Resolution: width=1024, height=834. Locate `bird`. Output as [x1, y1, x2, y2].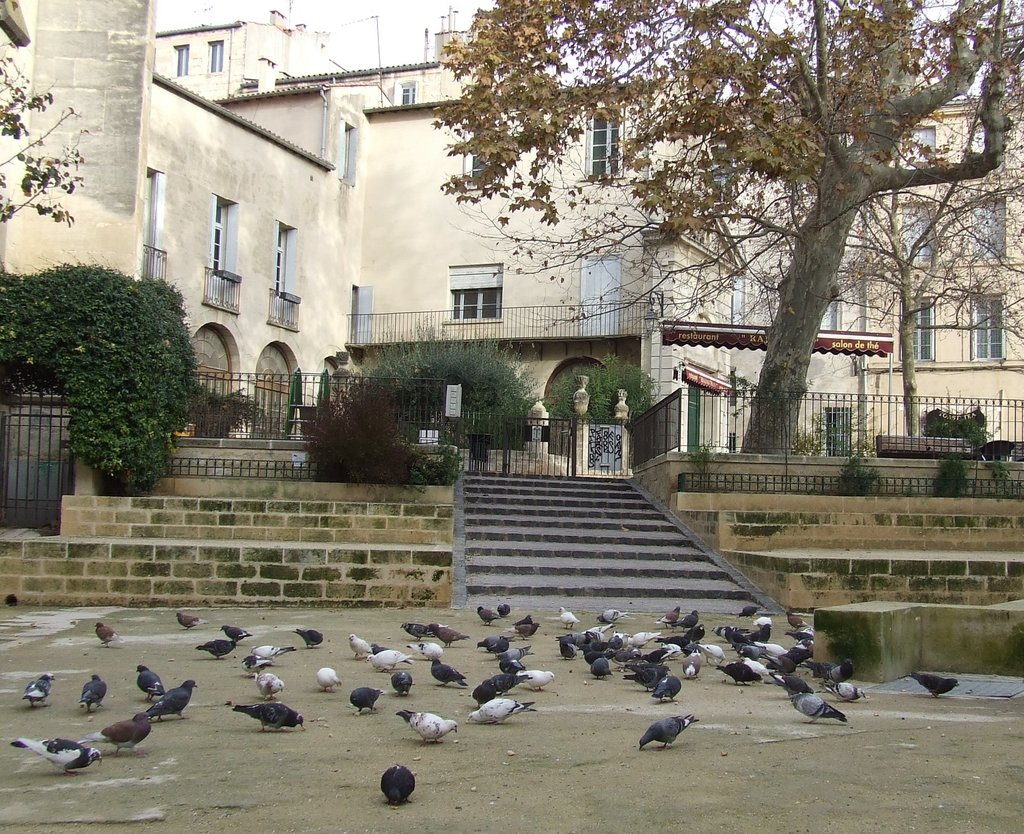
[233, 699, 305, 729].
